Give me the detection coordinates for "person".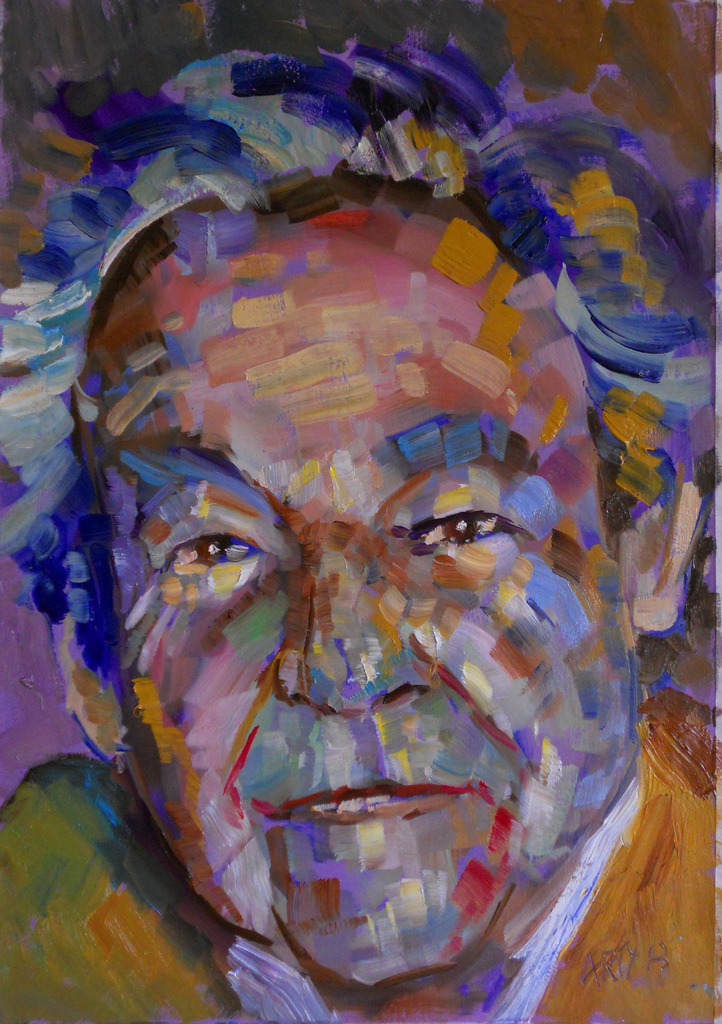
[left=0, top=47, right=721, bottom=1023].
